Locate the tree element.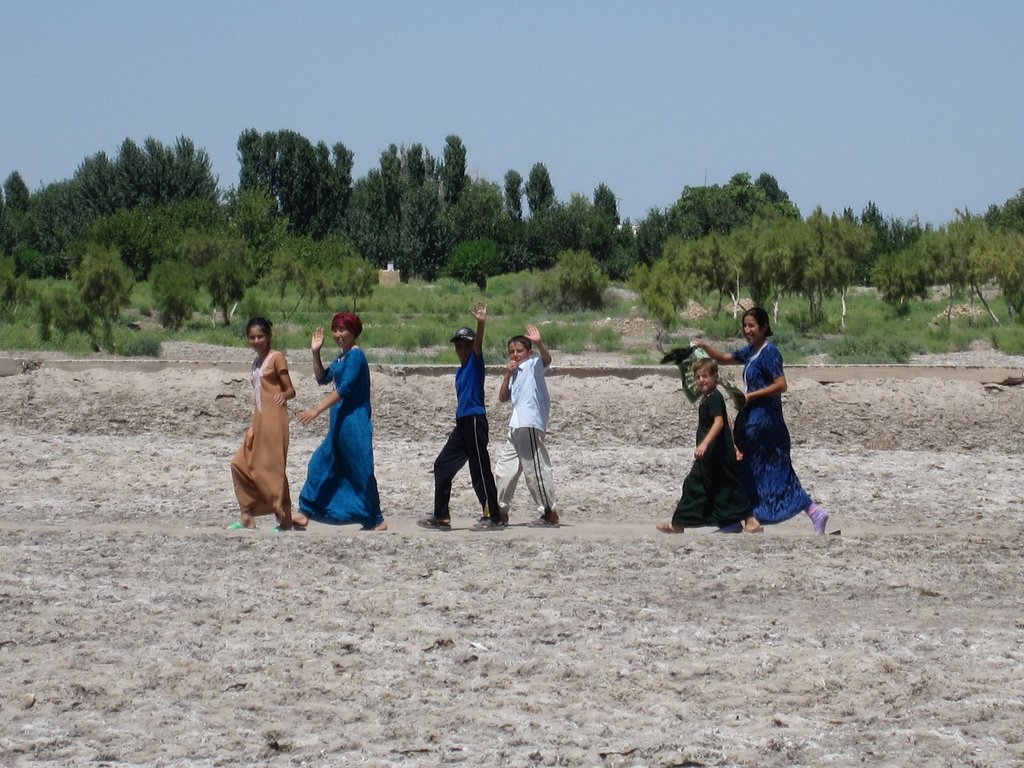
Element bbox: select_region(505, 165, 525, 225).
